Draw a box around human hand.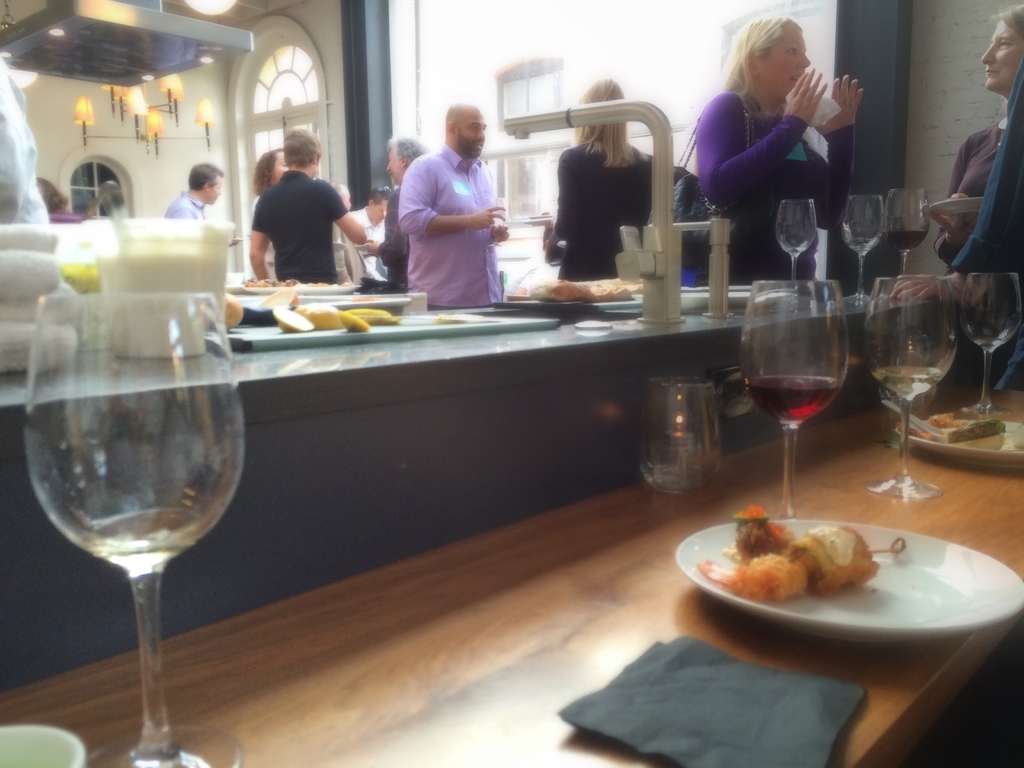
box=[472, 205, 506, 230].
